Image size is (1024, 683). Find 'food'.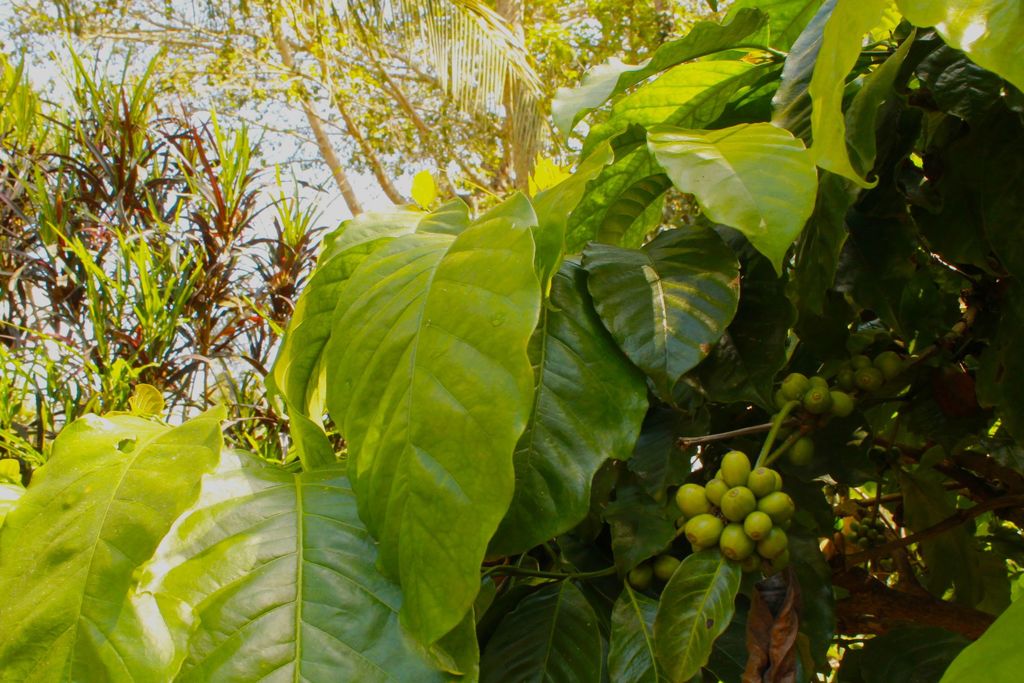
(x1=690, y1=520, x2=720, y2=543).
